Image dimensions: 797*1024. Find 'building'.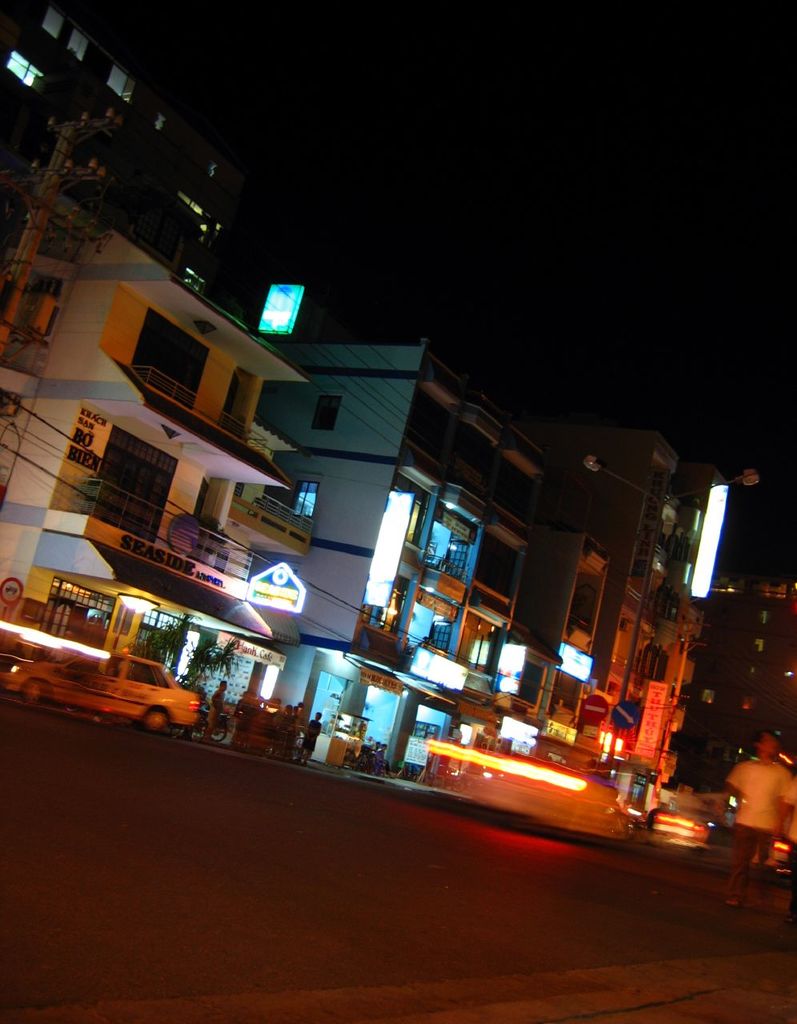
box=[548, 420, 679, 787].
